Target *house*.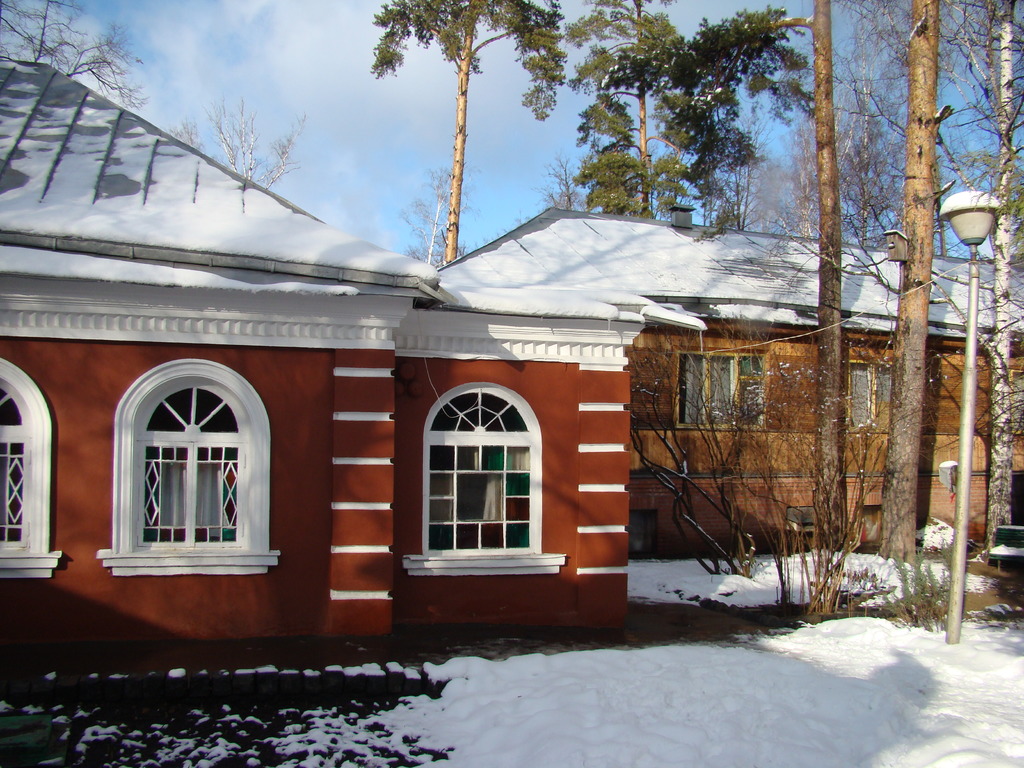
Target region: 560, 270, 998, 616.
